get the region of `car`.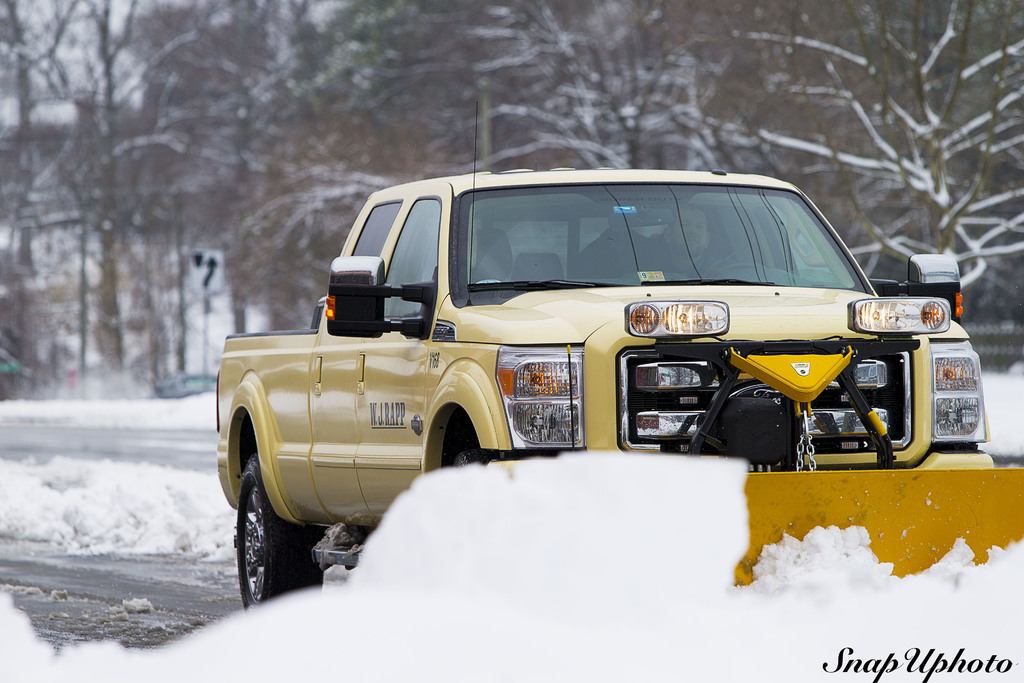
228:169:966:535.
